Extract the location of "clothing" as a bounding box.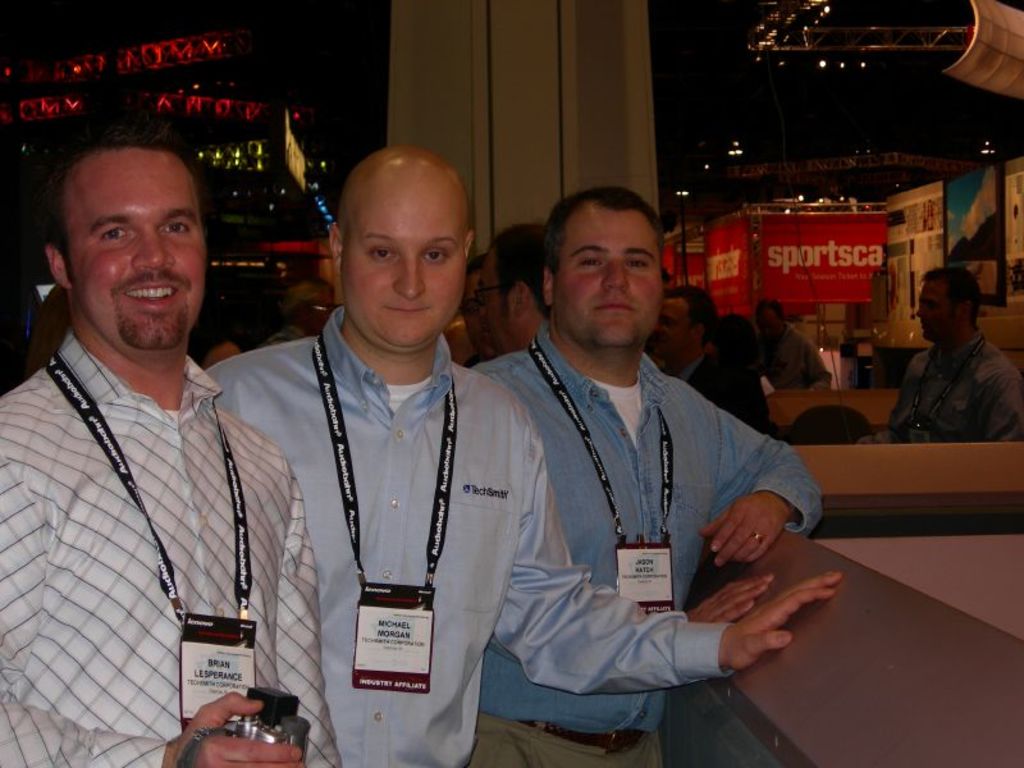
[left=668, top=351, right=776, bottom=439].
